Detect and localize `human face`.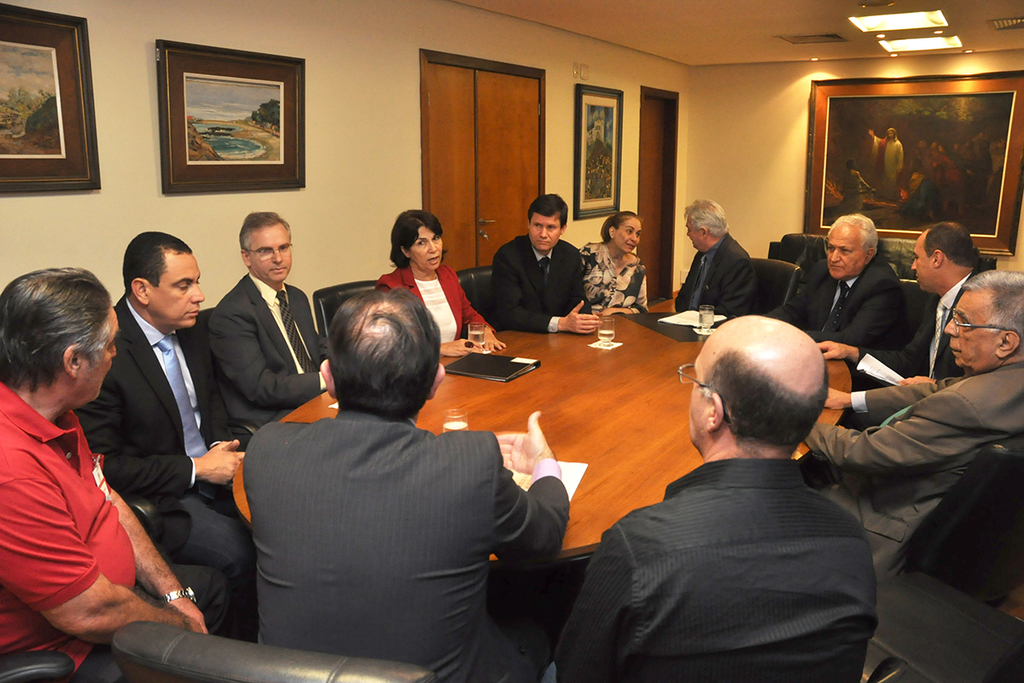
Localized at 527:209:565:250.
